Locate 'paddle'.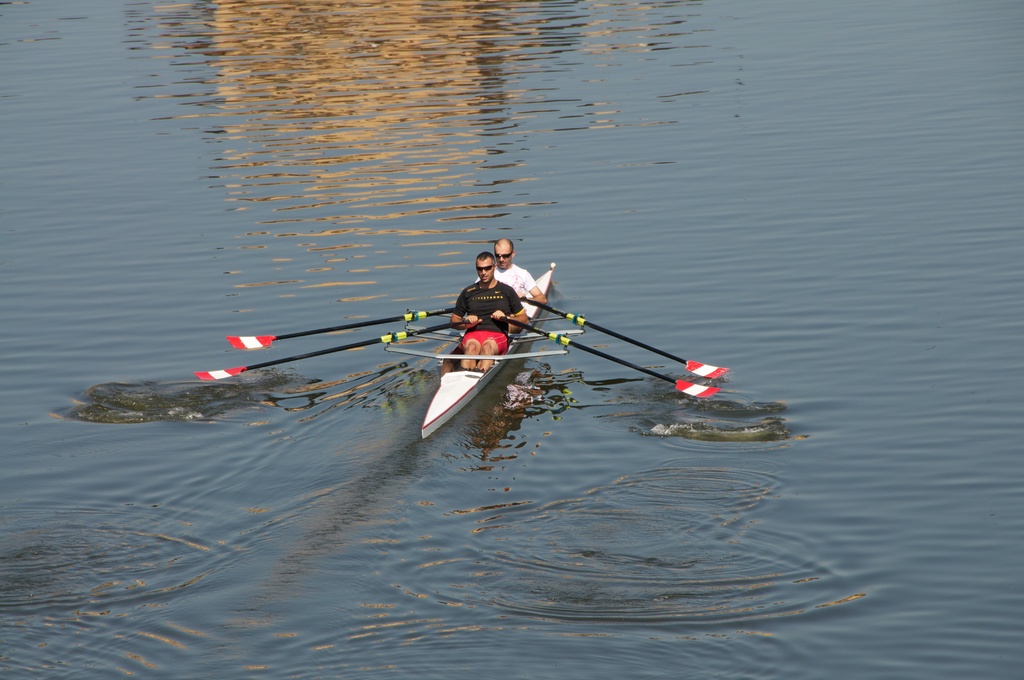
Bounding box: <region>225, 307, 460, 349</region>.
